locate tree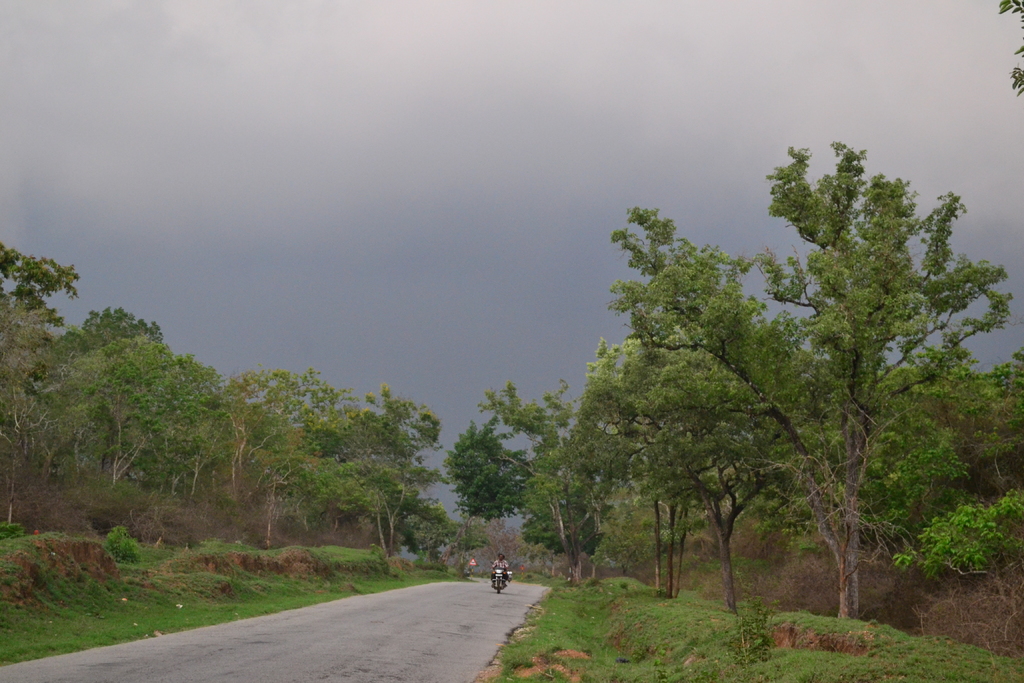
left=0, top=236, right=86, bottom=332
